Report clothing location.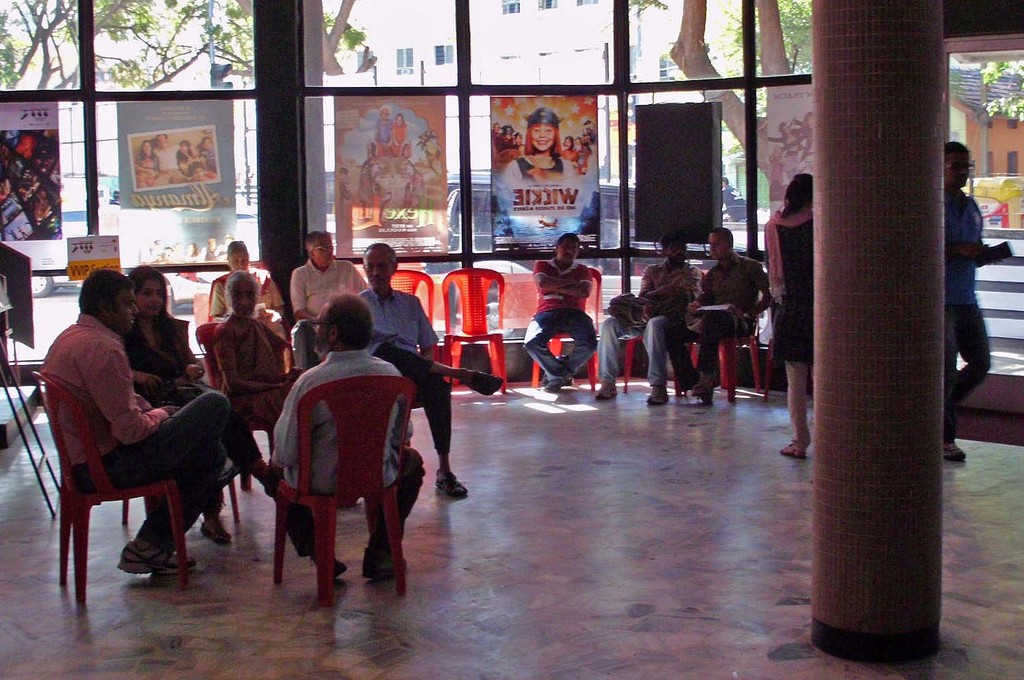
Report: crop(670, 243, 780, 385).
